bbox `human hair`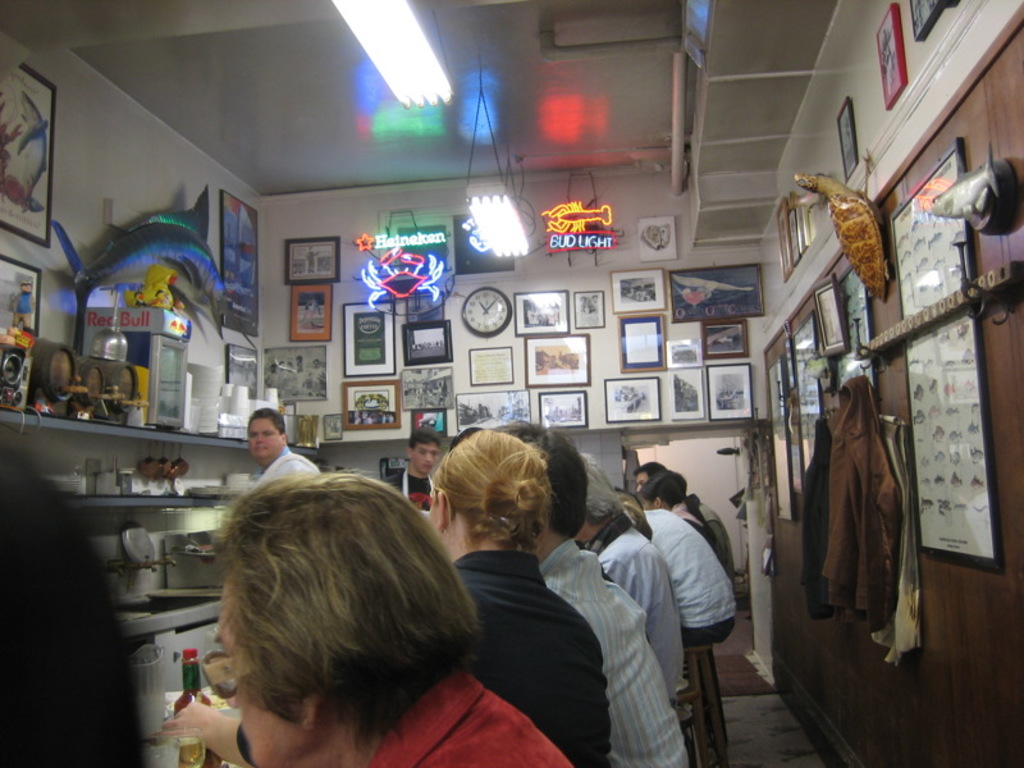
{"x1": 632, "y1": 460, "x2": 667, "y2": 475}
